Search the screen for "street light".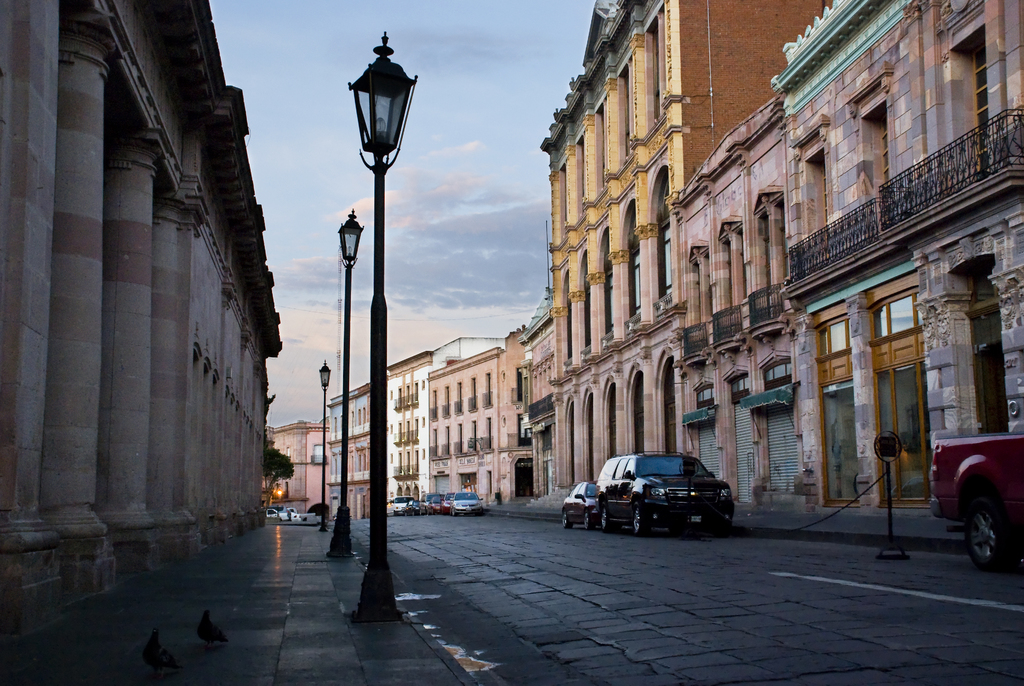
Found at bbox=(332, 202, 369, 556).
